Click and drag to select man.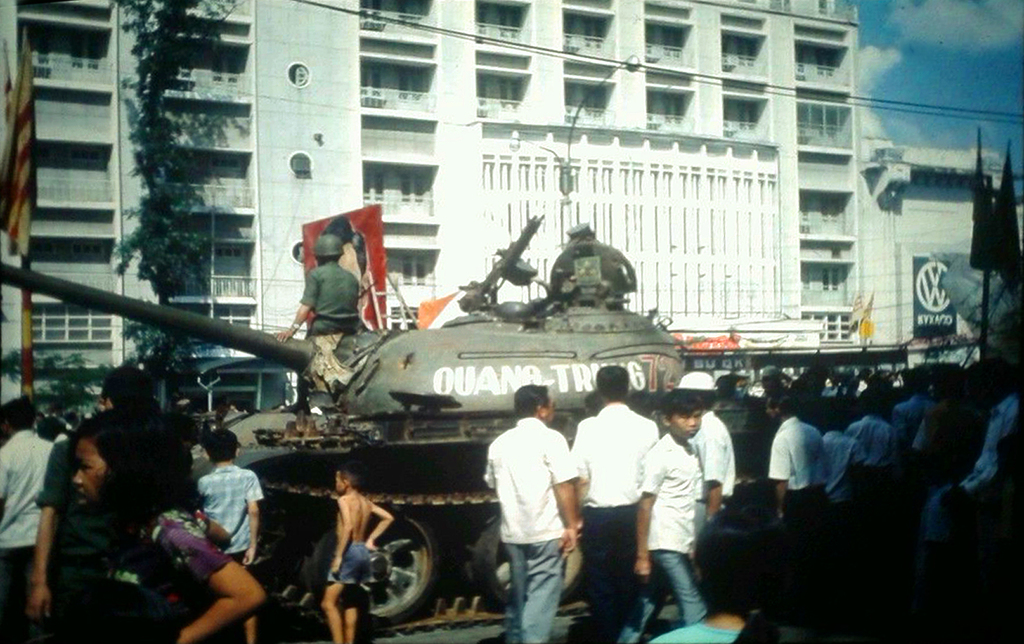
Selection: {"x1": 549, "y1": 222, "x2": 635, "y2": 306}.
